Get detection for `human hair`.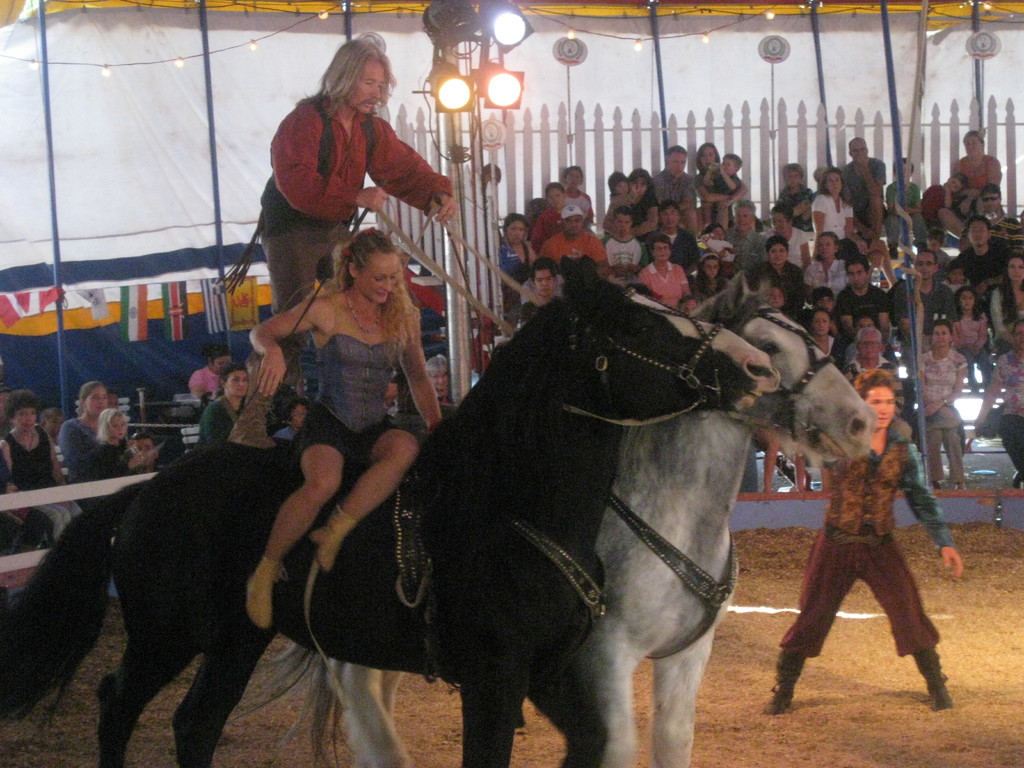
Detection: [4,389,38,419].
